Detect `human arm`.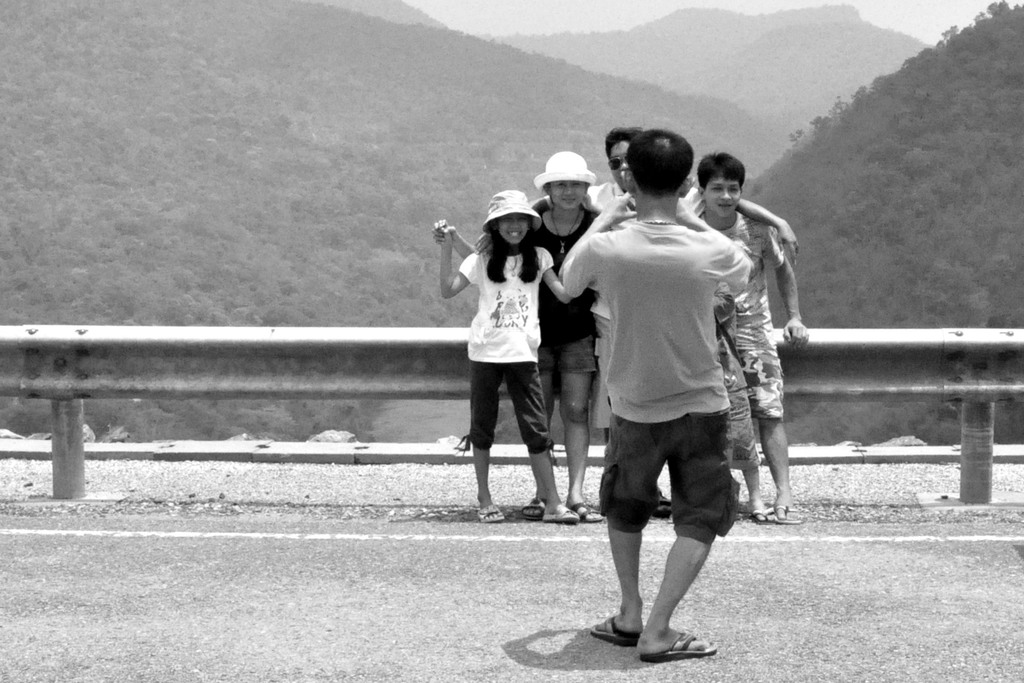
Detected at <region>676, 198, 757, 290</region>.
